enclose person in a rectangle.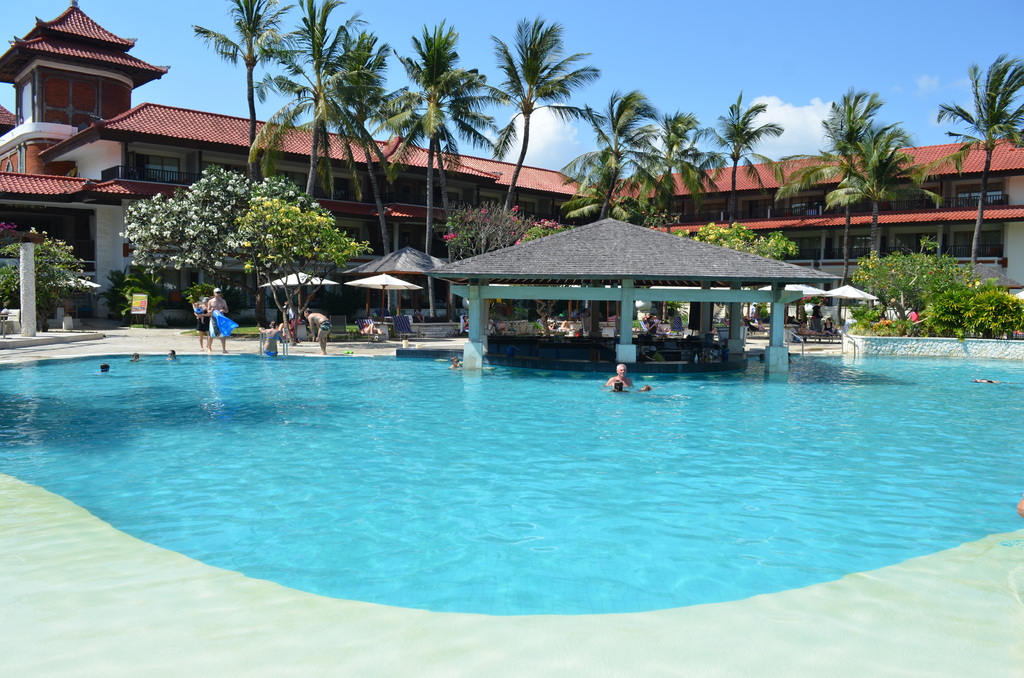
BBox(416, 307, 425, 323).
